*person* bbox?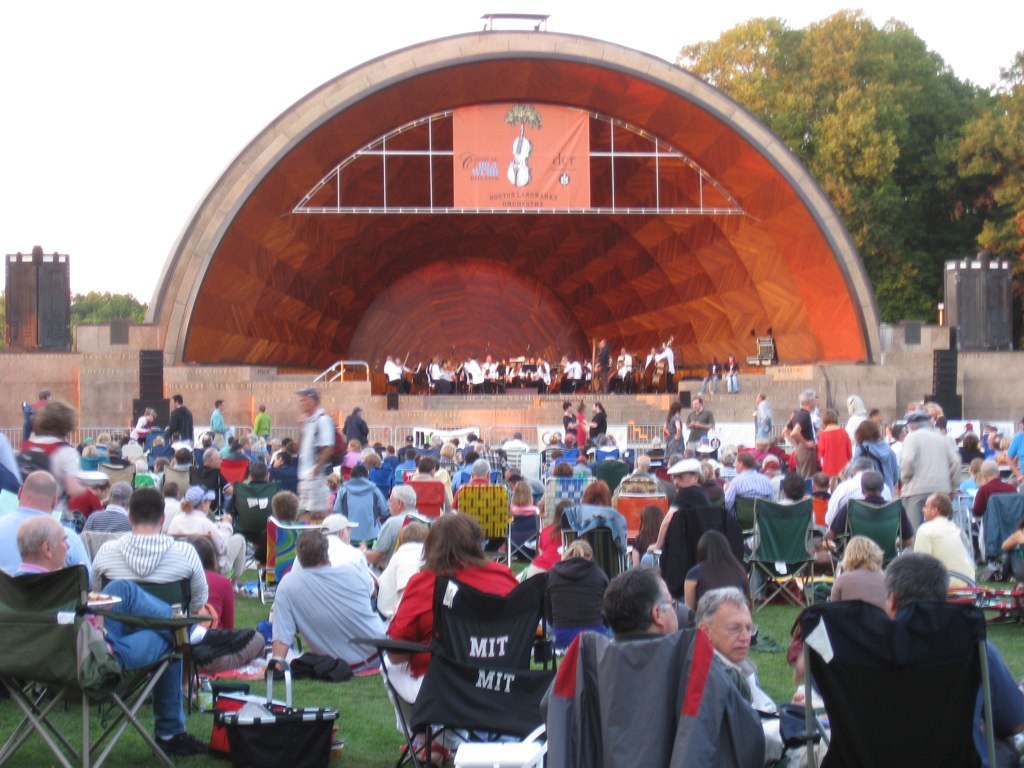
(left=781, top=389, right=818, bottom=480)
